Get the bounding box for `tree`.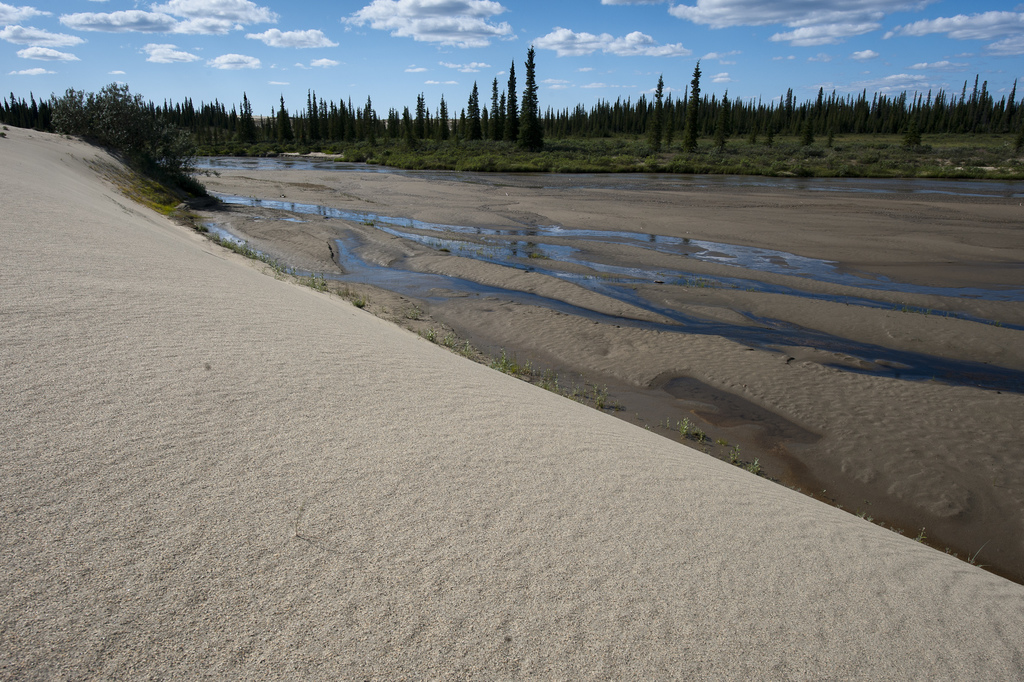
pyautogui.locateOnScreen(681, 58, 699, 151).
